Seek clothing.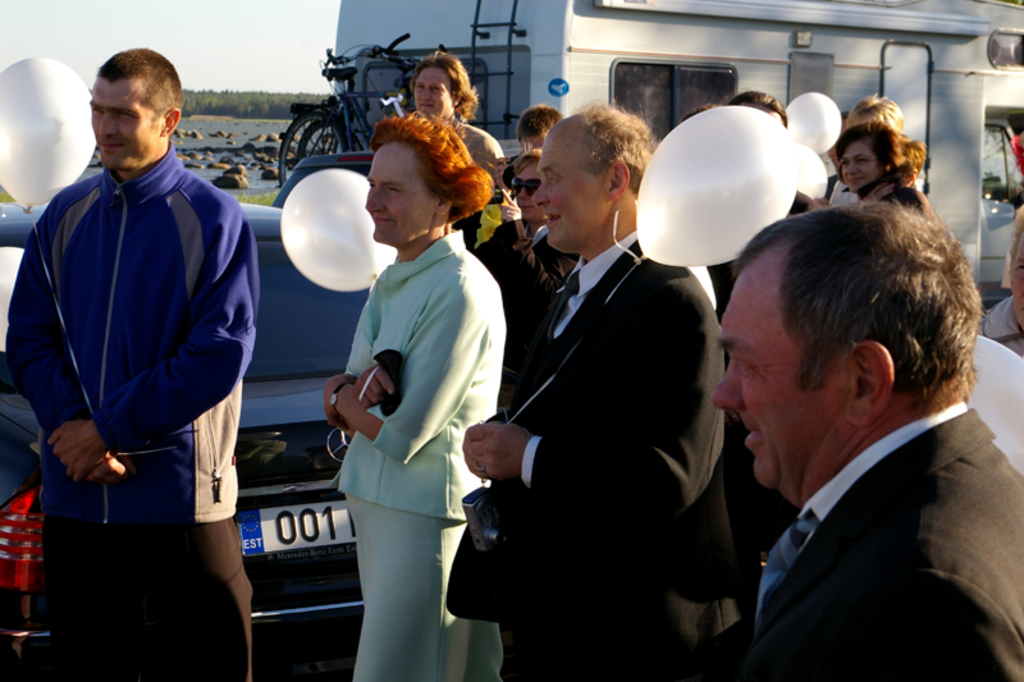
<bbox>978, 289, 1023, 357</bbox>.
